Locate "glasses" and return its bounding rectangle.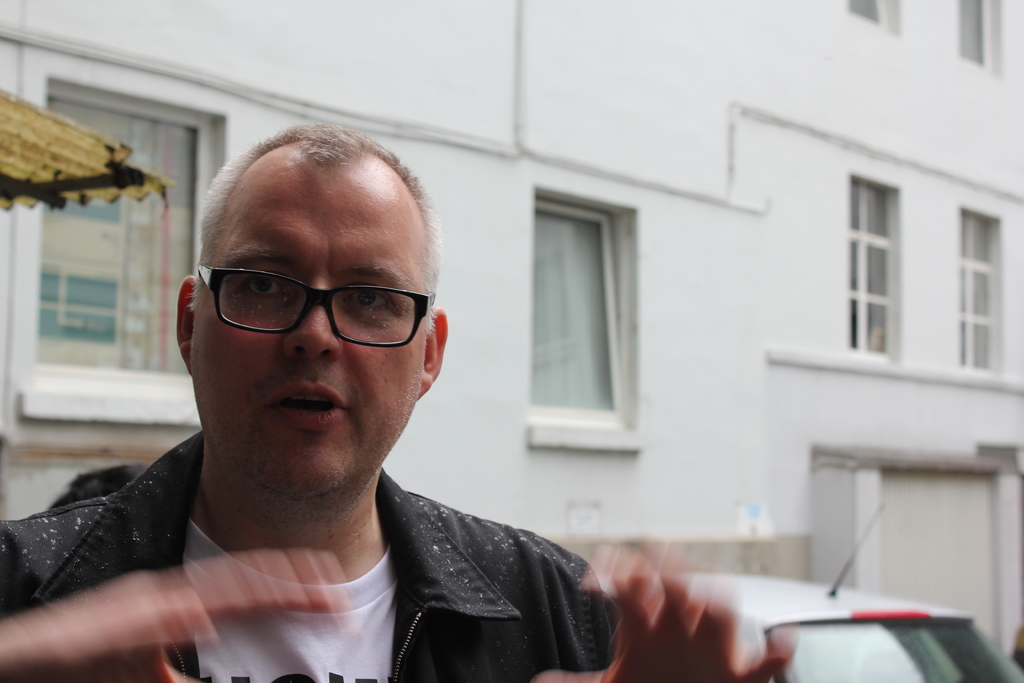
(left=188, top=261, right=428, bottom=352).
